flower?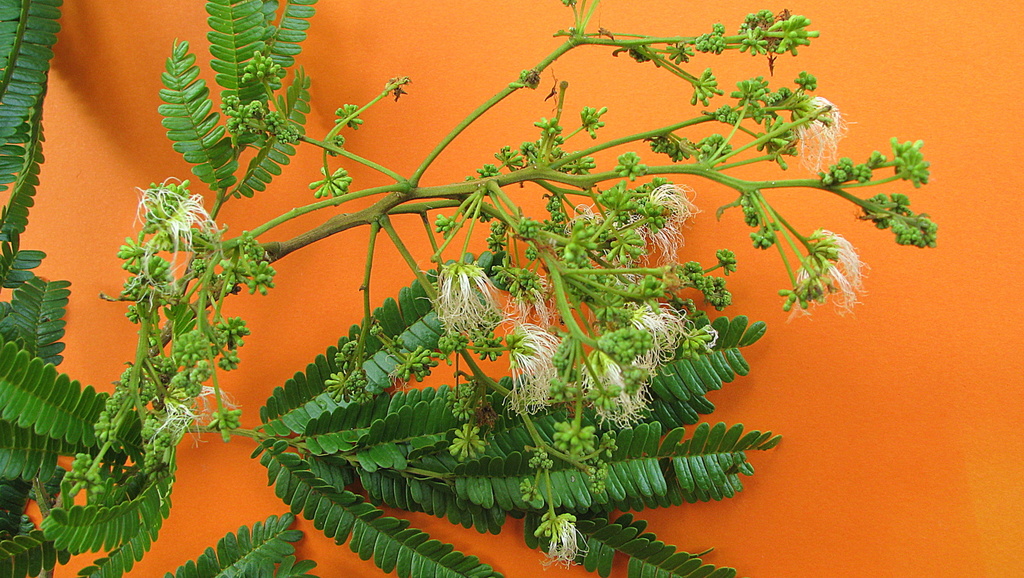
<bbox>136, 173, 220, 252</bbox>
